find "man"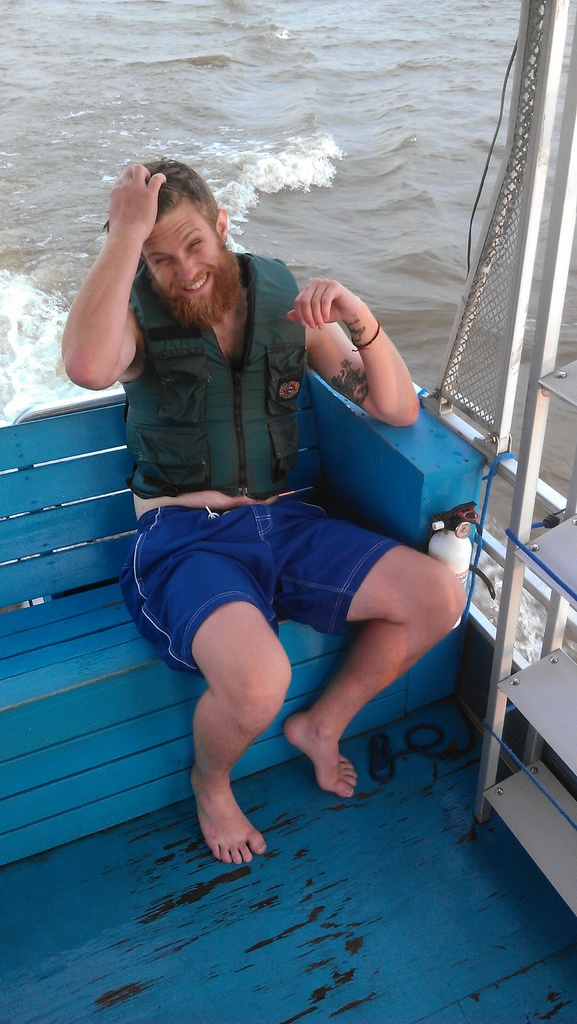
(121,150,480,902)
